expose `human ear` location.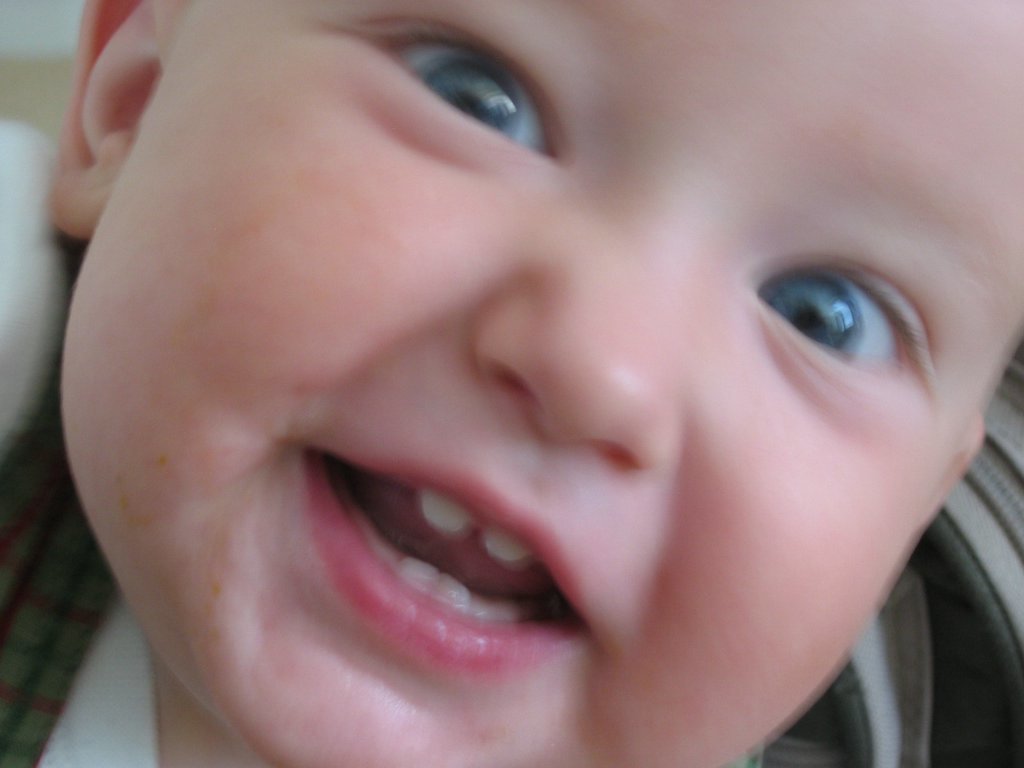
Exposed at (left=45, top=0, right=173, bottom=232).
